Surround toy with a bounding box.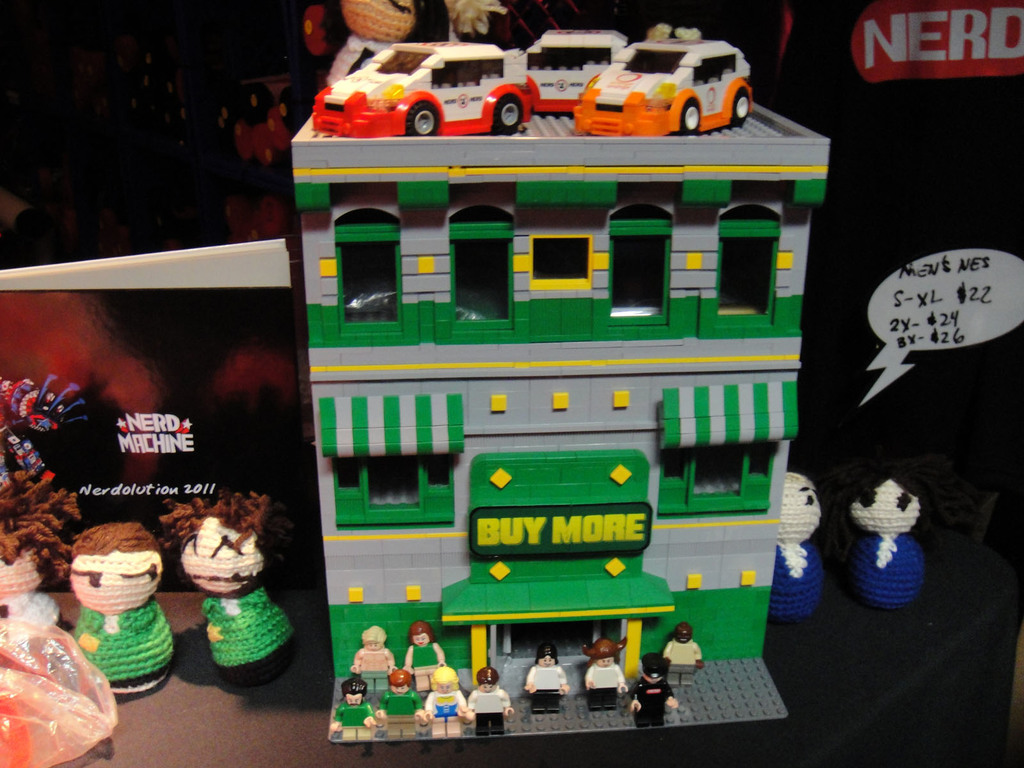
left=850, top=474, right=925, bottom=604.
